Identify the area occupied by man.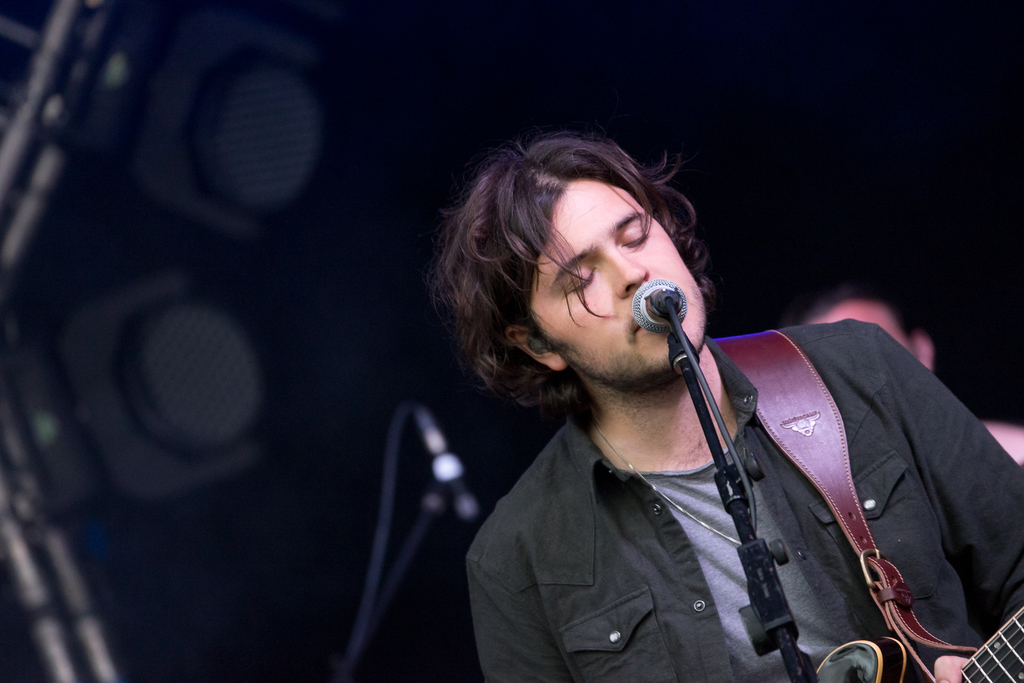
Area: select_region(787, 285, 1023, 468).
